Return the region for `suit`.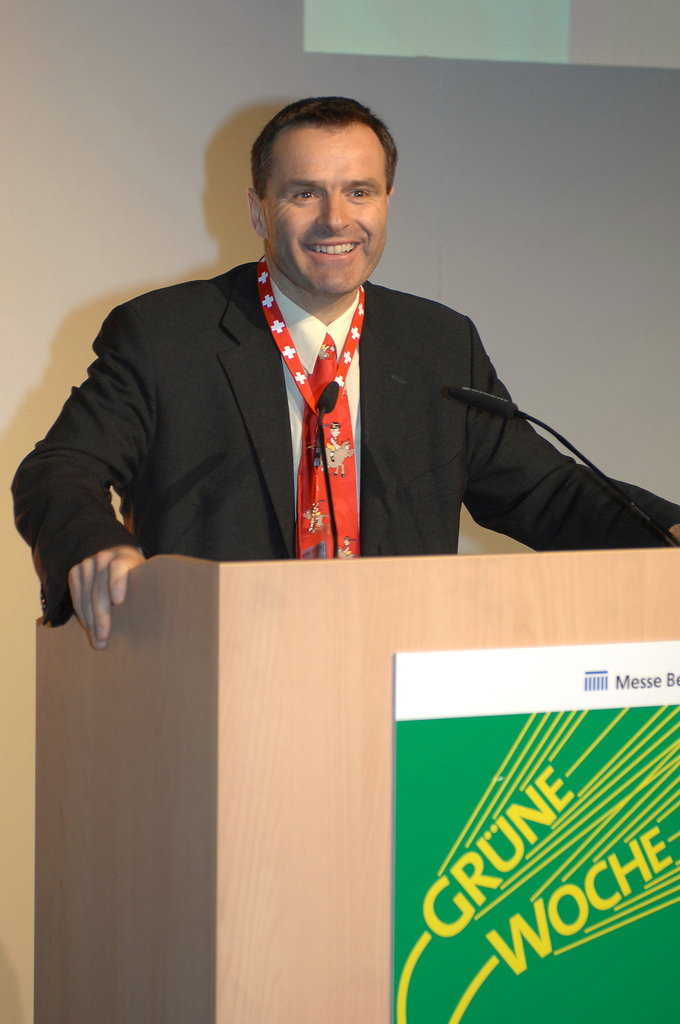
l=35, t=161, r=572, b=599.
